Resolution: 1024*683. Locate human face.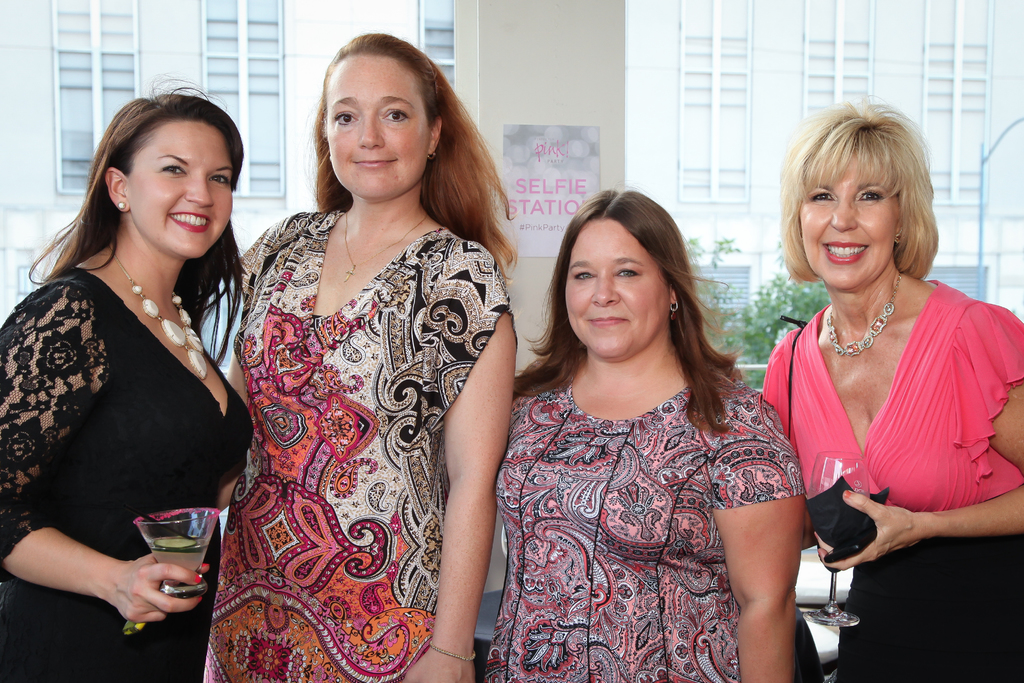
BBox(563, 219, 671, 363).
